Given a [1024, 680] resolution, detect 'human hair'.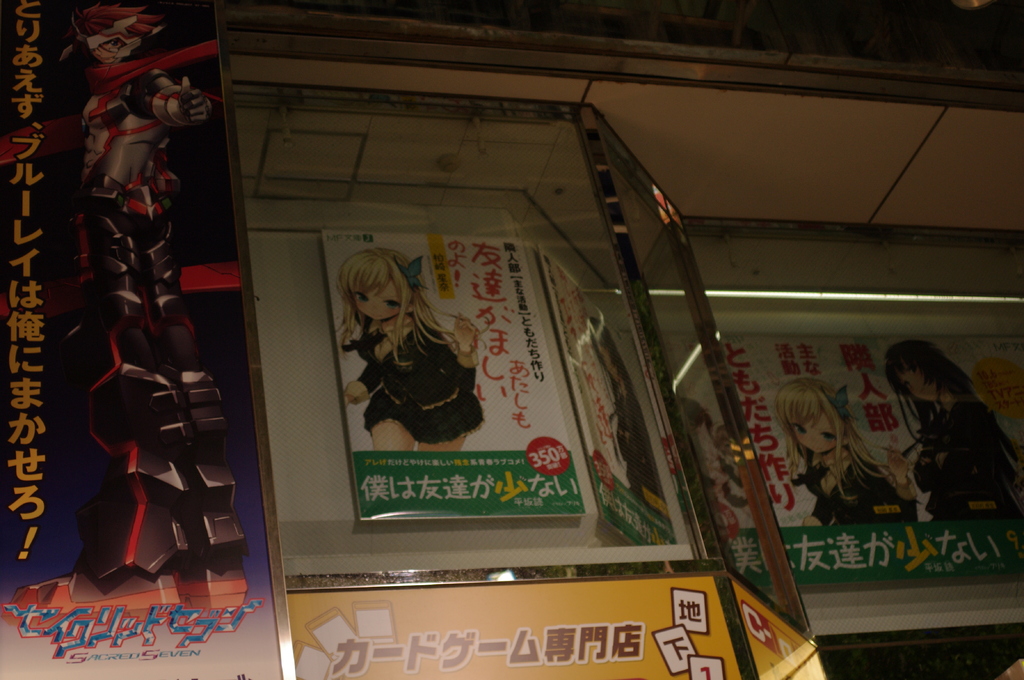
881:338:1023:512.
